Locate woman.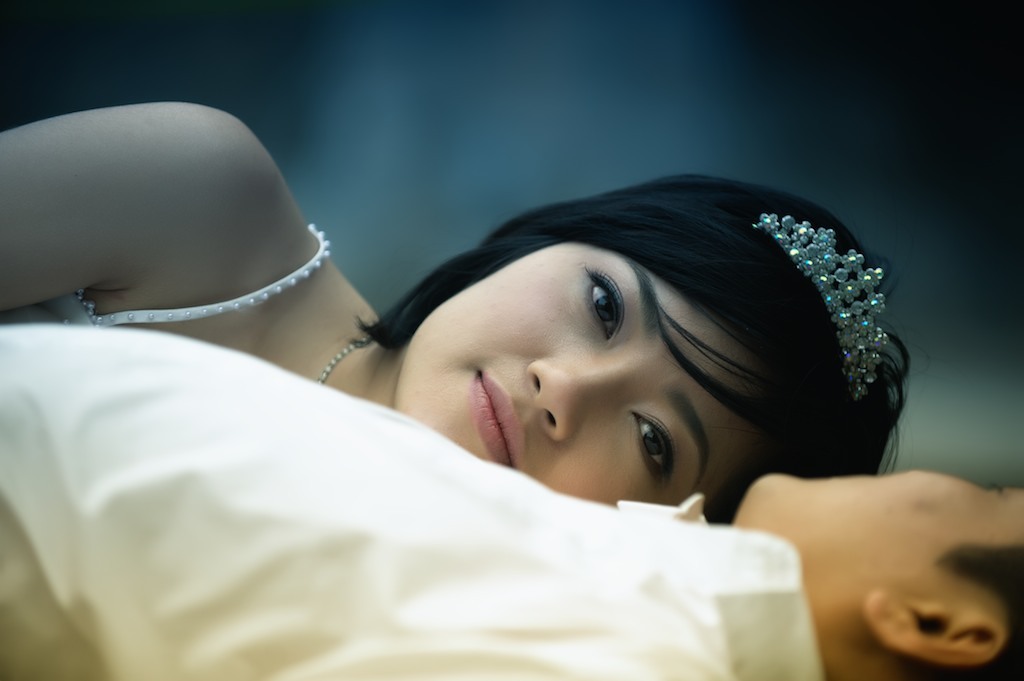
Bounding box: [60, 146, 955, 662].
